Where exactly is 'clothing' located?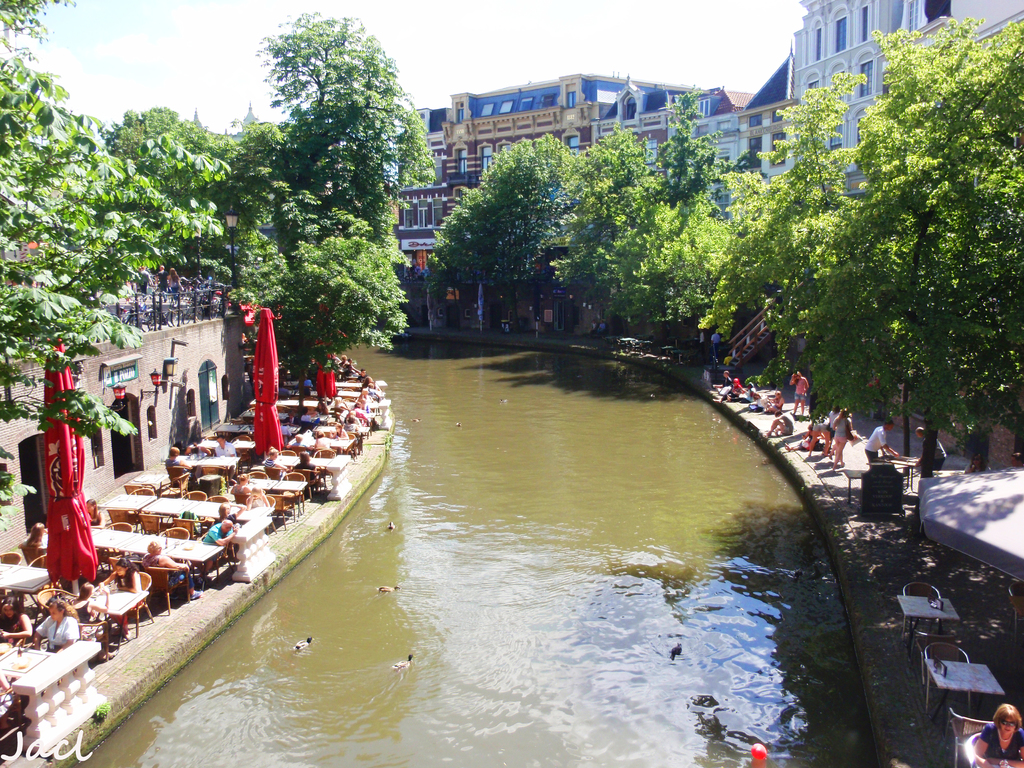
Its bounding box is {"left": 24, "top": 614, "right": 74, "bottom": 653}.
